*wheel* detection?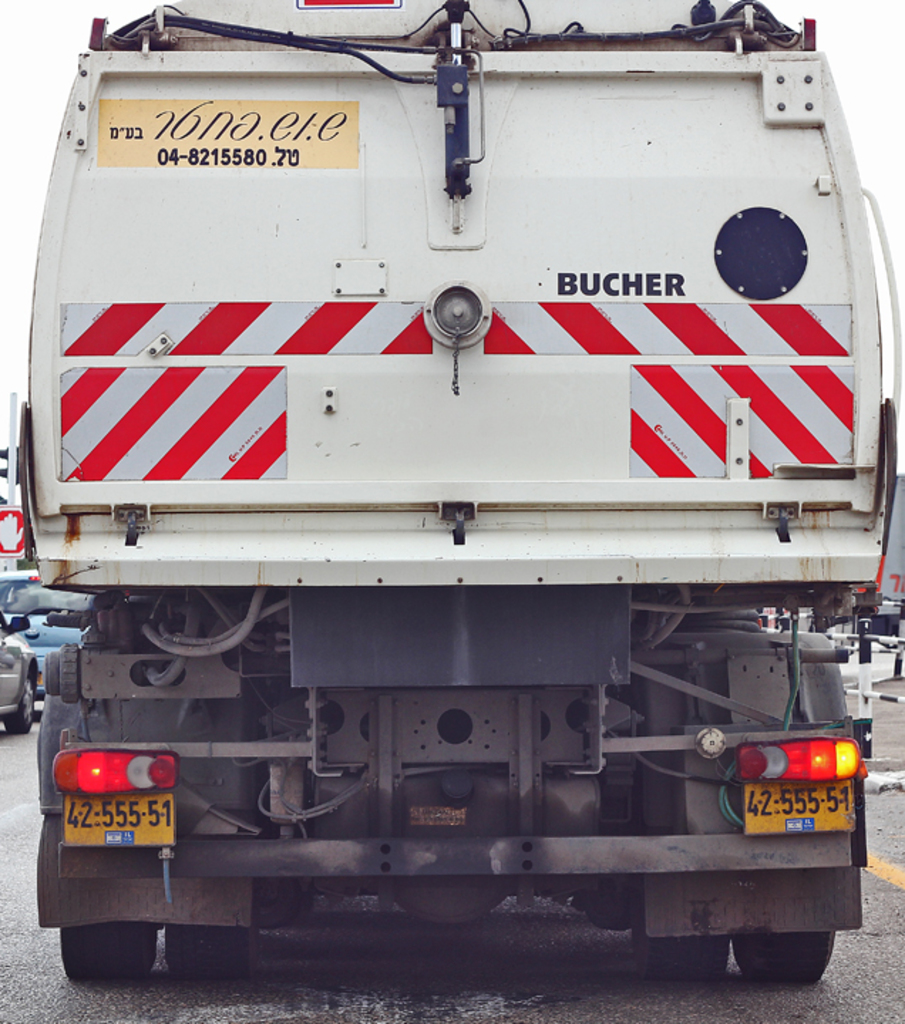
(left=640, top=932, right=730, bottom=980)
